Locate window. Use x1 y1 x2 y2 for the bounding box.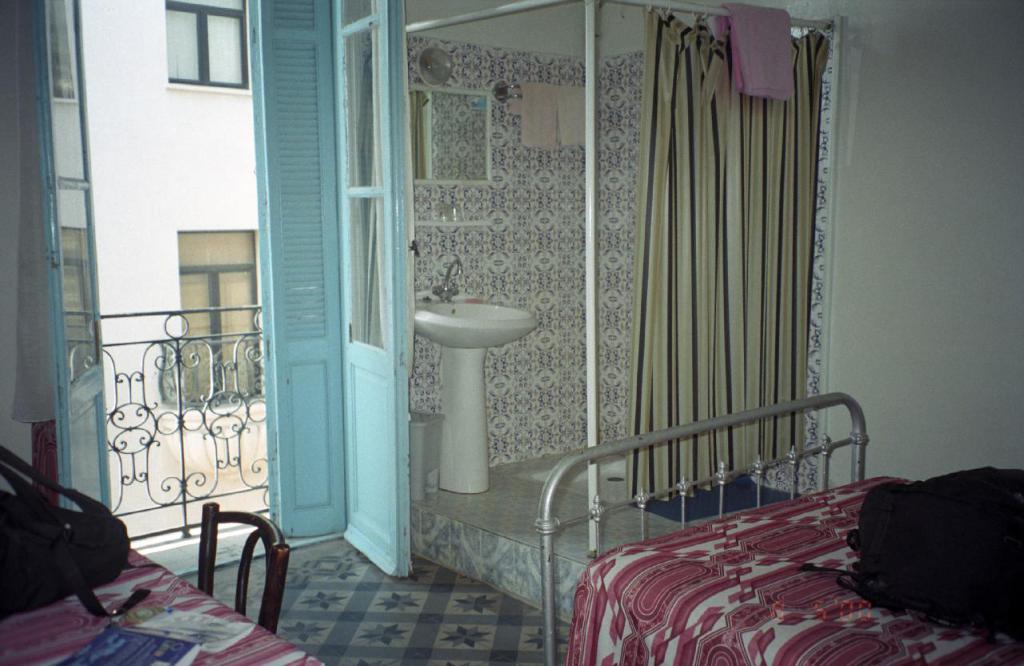
179 227 262 409.
